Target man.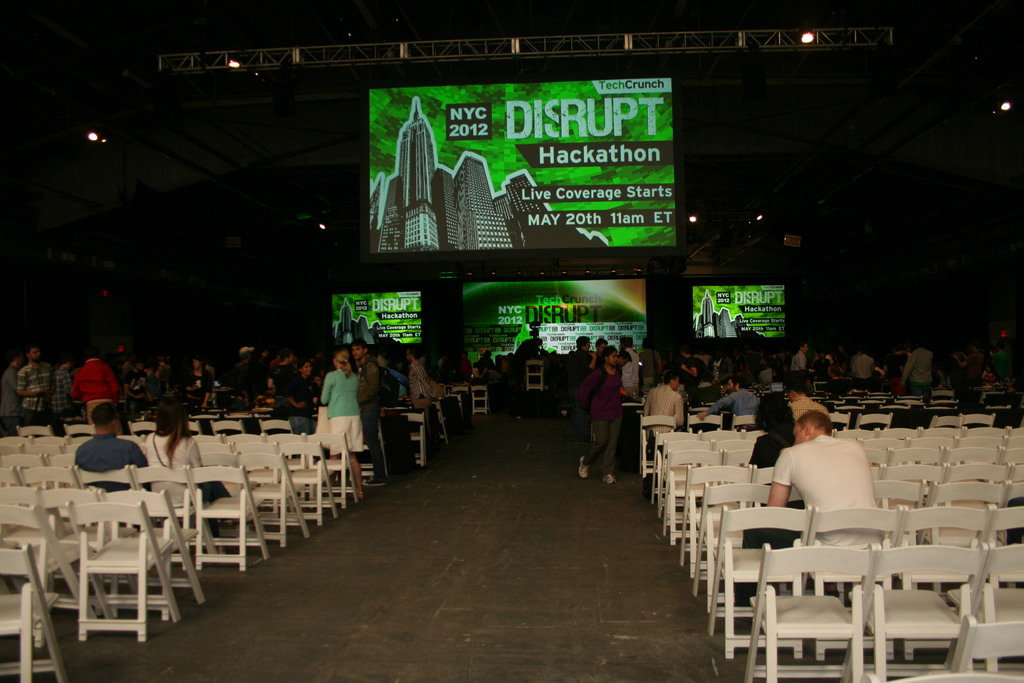
Target region: locate(52, 363, 79, 414).
